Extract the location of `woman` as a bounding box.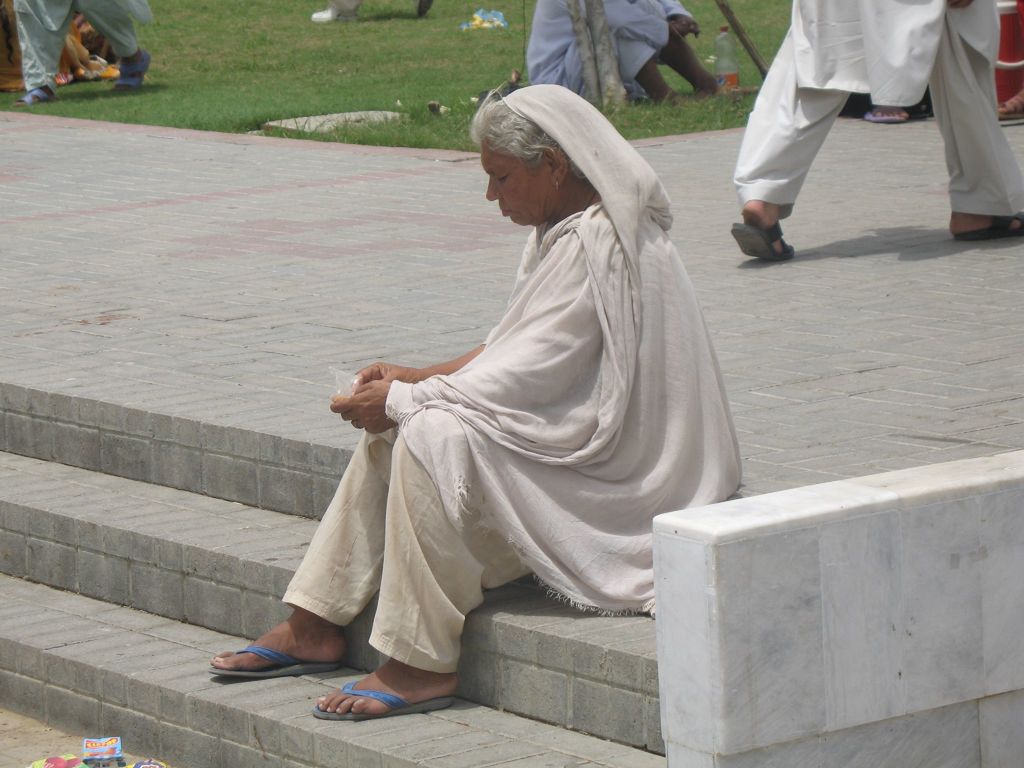
[273, 76, 733, 735].
